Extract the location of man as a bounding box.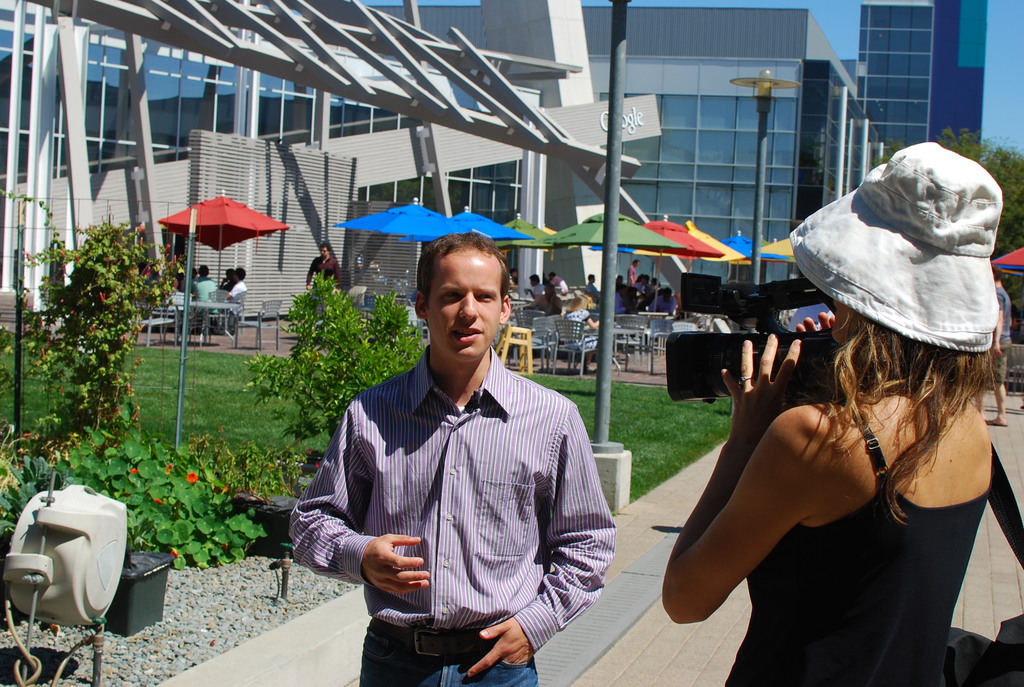
rect(650, 289, 677, 314).
